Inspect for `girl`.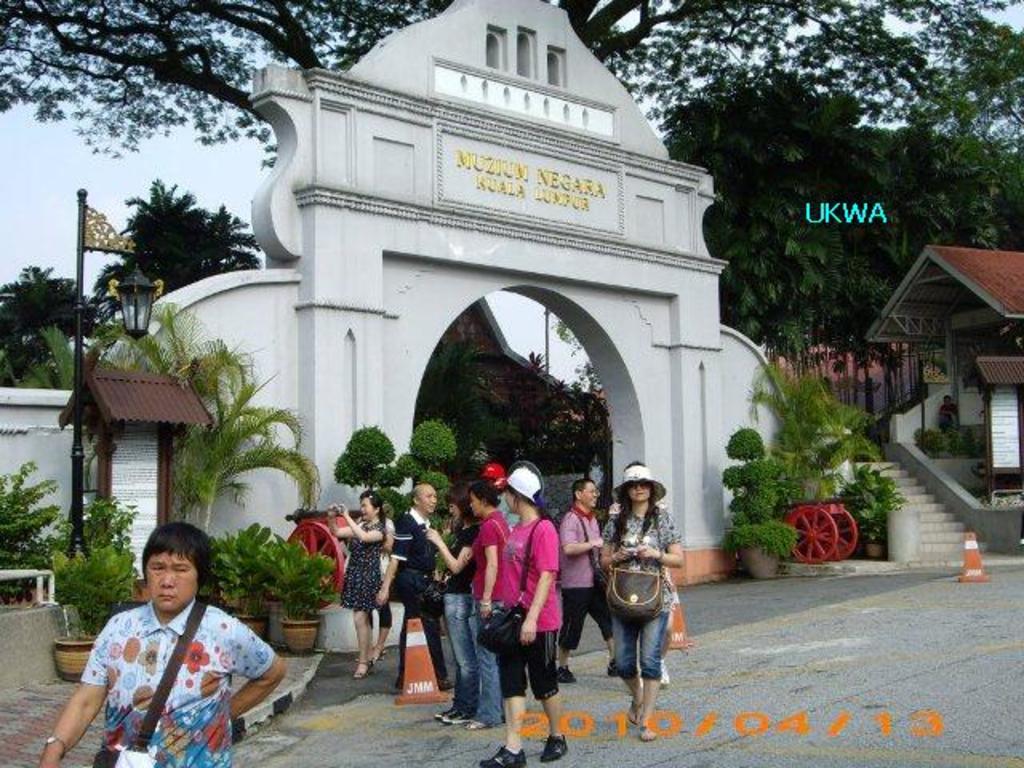
Inspection: detection(424, 486, 477, 723).
